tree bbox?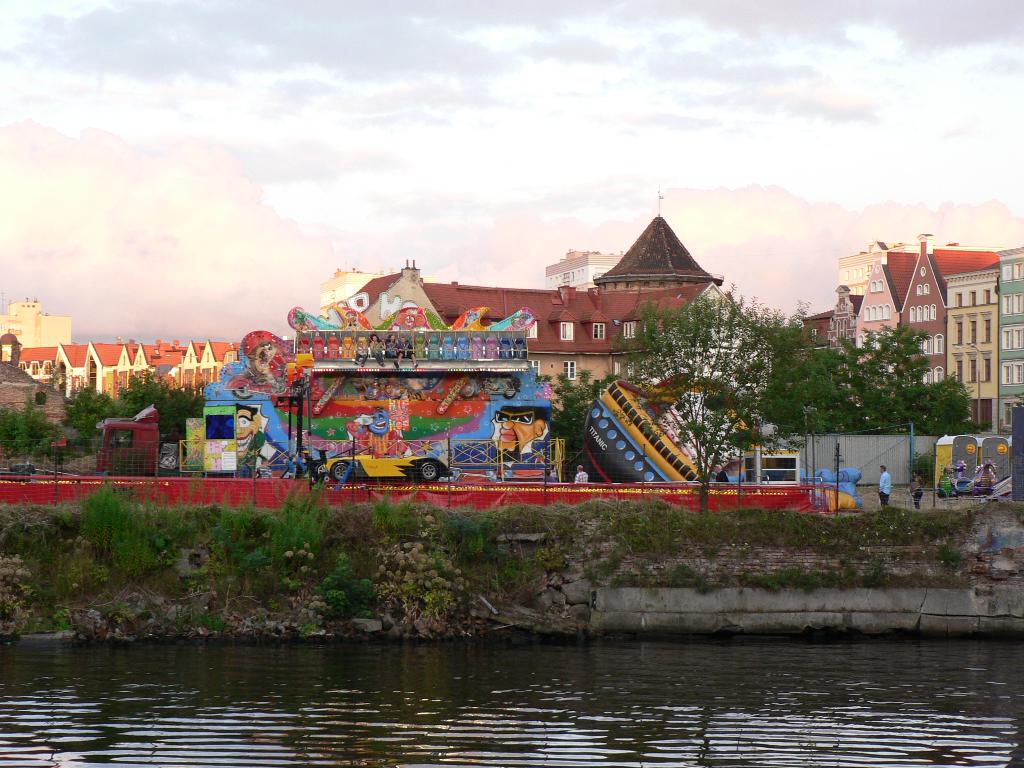
{"left": 543, "top": 372, "right": 643, "bottom": 479}
